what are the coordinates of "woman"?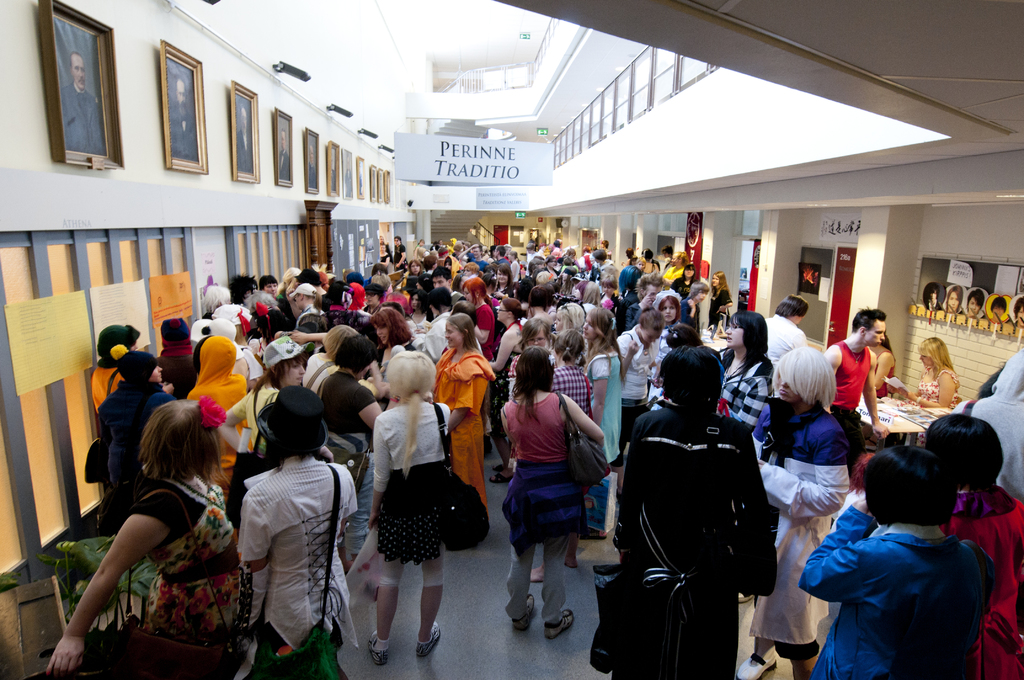
select_region(495, 344, 604, 629).
